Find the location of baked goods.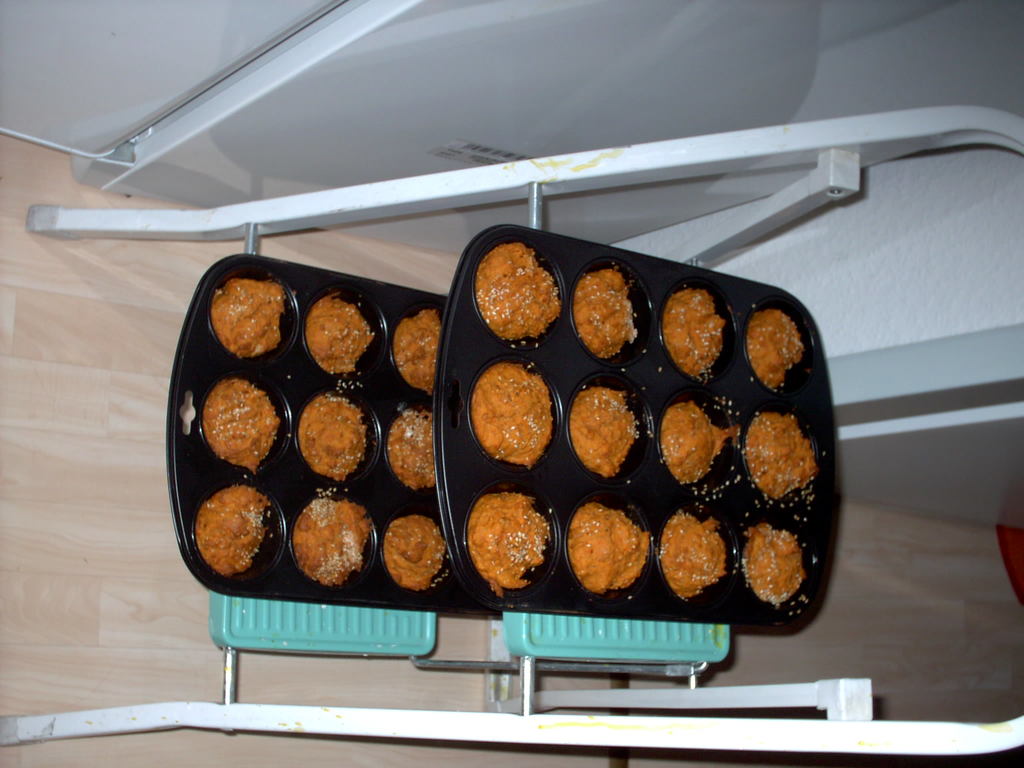
Location: x1=657, y1=516, x2=726, y2=600.
